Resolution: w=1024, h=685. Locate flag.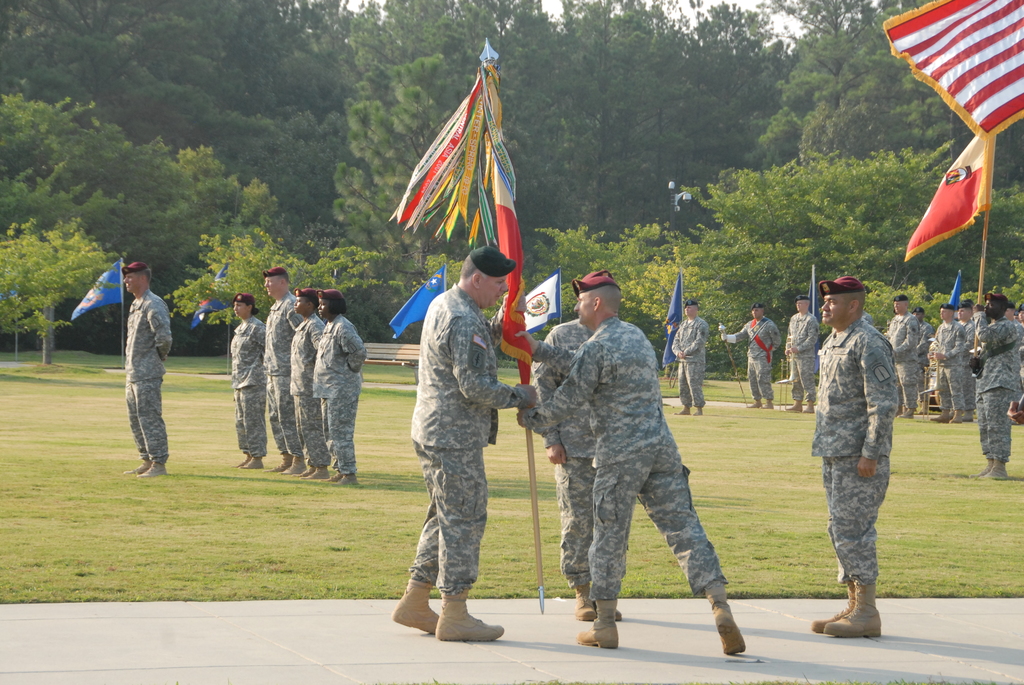
662/272/684/369.
